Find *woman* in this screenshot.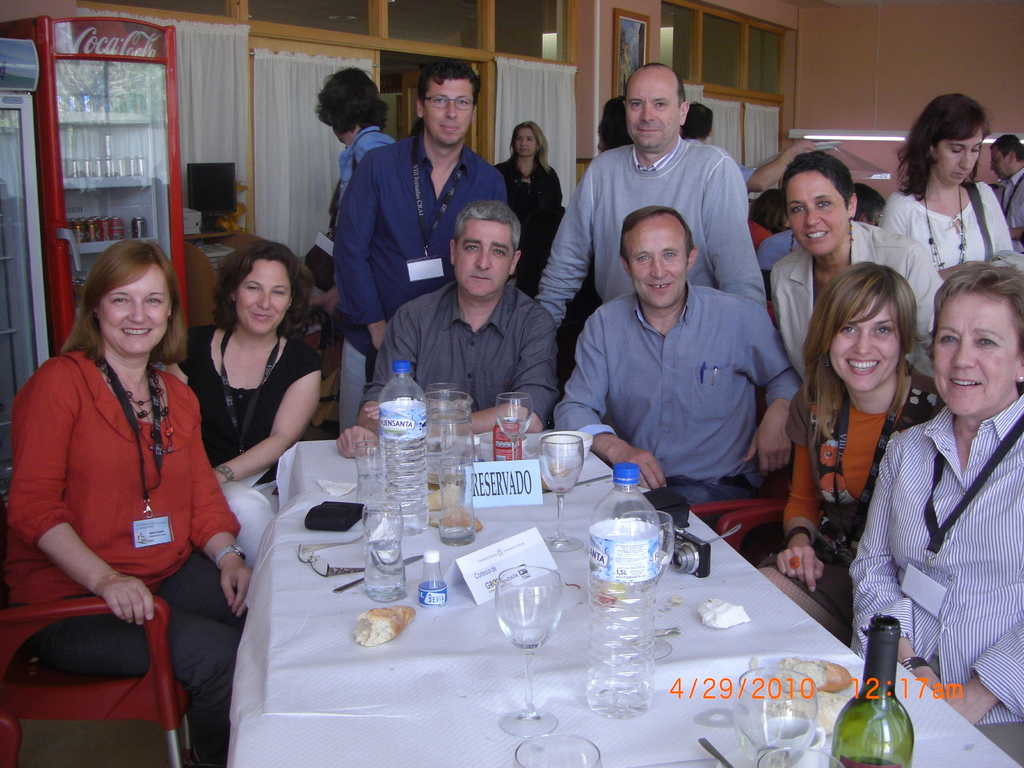
The bounding box for *woman* is [488, 120, 567, 301].
